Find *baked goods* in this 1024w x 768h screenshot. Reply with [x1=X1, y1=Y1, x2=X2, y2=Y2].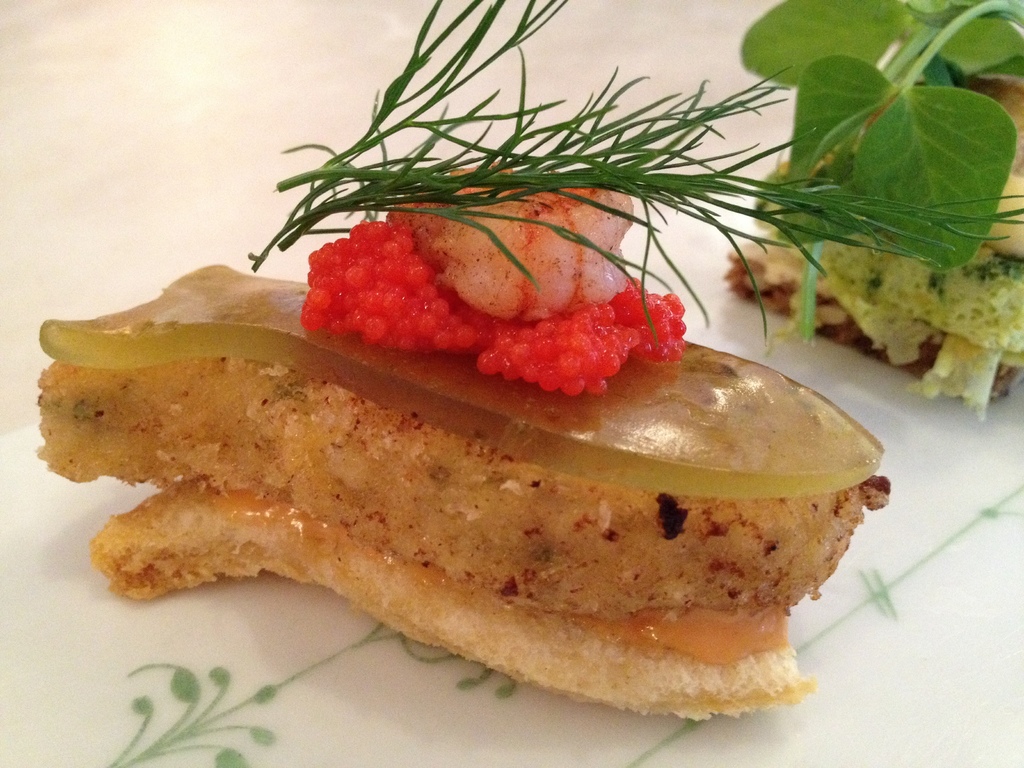
[x1=755, y1=241, x2=1023, y2=404].
